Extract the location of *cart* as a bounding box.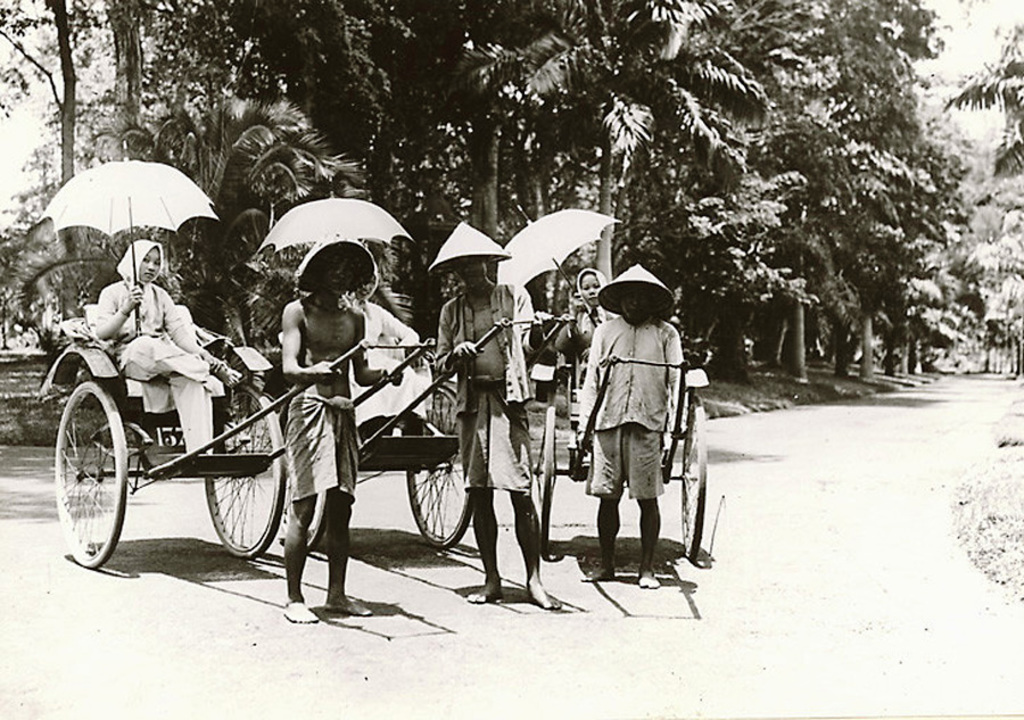
box(39, 305, 436, 570).
